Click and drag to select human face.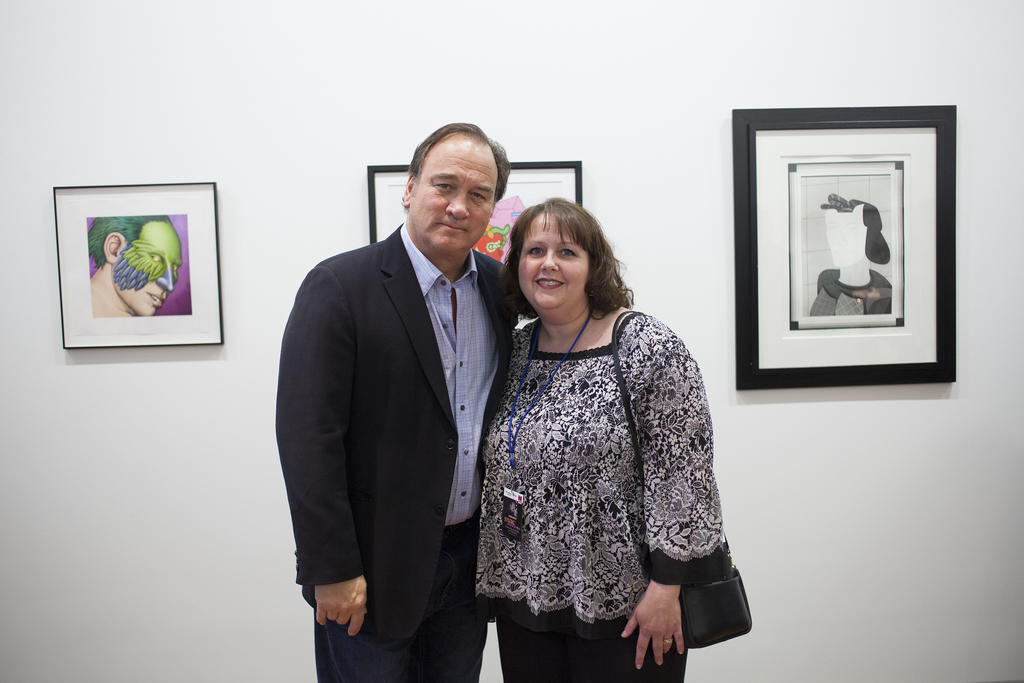
Selection: rect(113, 222, 182, 317).
